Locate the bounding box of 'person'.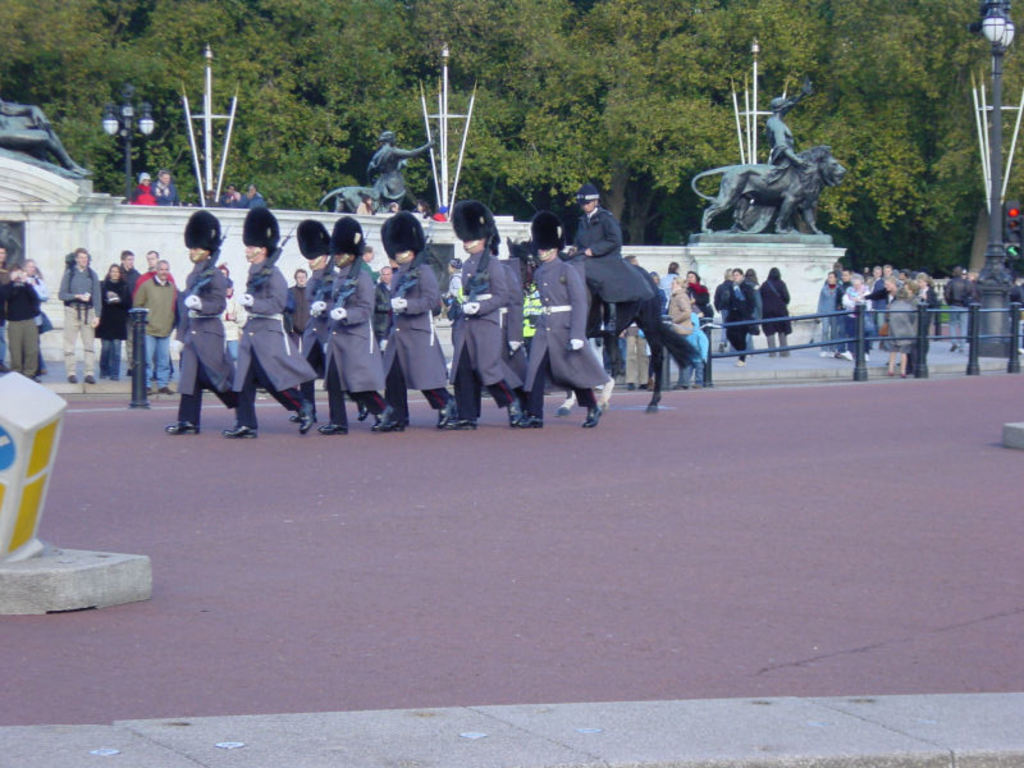
Bounding box: 0,236,18,372.
